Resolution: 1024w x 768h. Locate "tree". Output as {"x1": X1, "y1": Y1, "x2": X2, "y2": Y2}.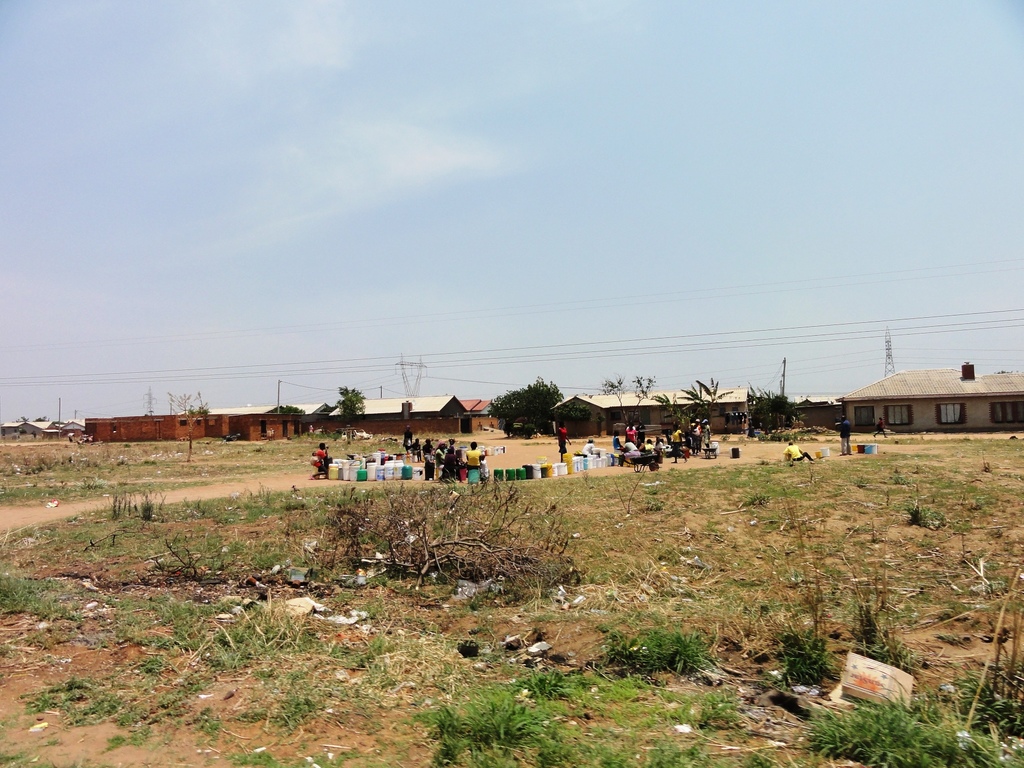
{"x1": 688, "y1": 372, "x2": 729, "y2": 435}.
